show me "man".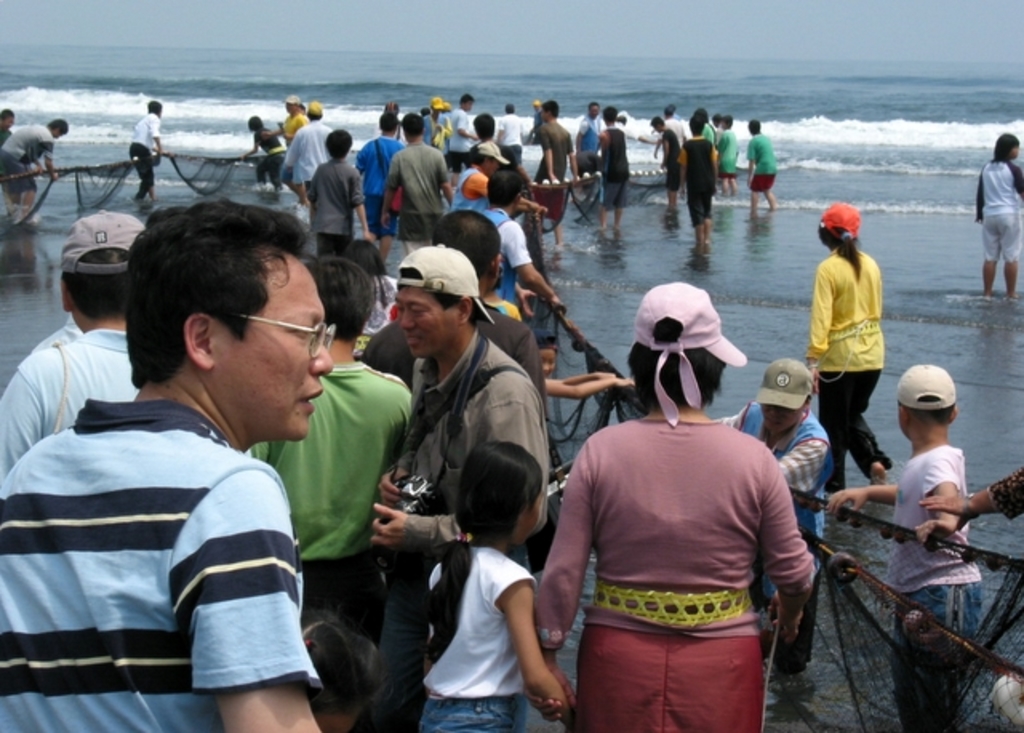
"man" is here: {"left": 283, "top": 104, "right": 330, "bottom": 197}.
